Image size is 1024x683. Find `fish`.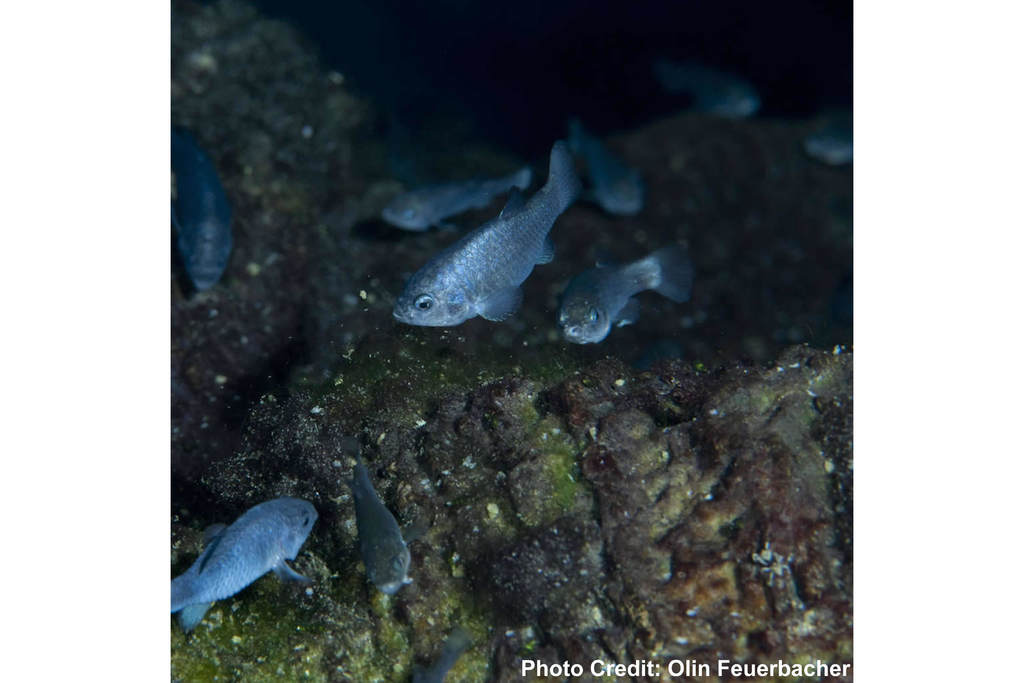
797 103 858 165.
